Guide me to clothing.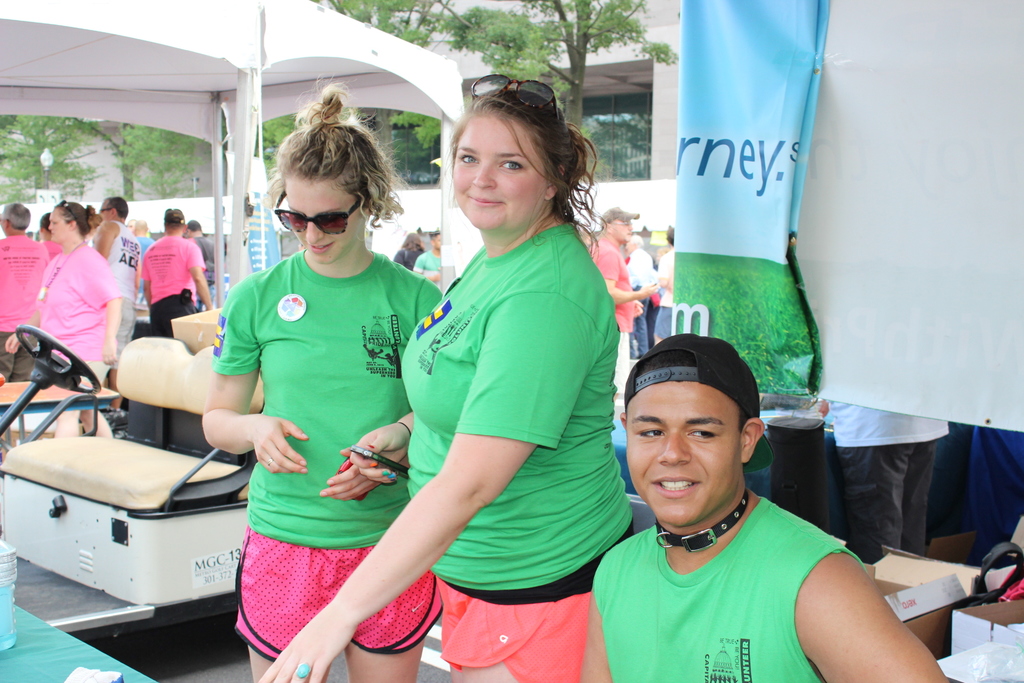
Guidance: [591, 497, 869, 682].
